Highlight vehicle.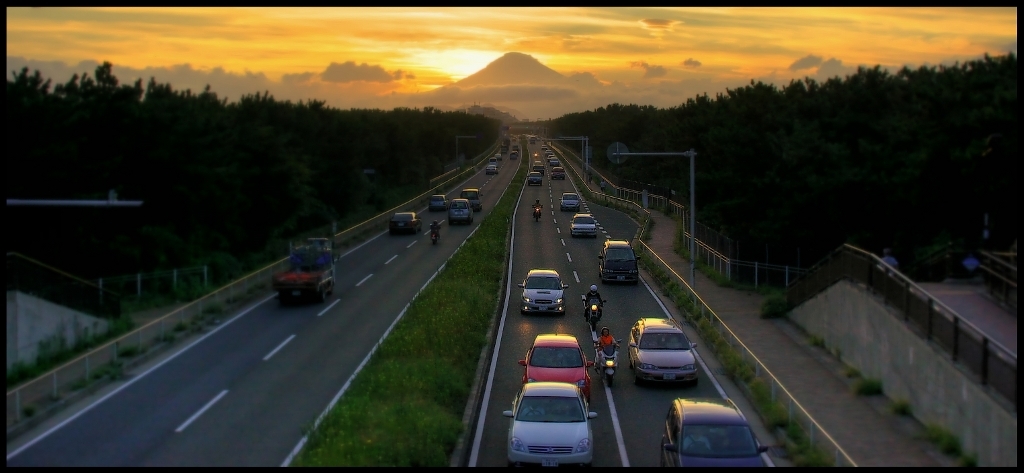
Highlighted region: x1=386 y1=210 x2=418 y2=235.
